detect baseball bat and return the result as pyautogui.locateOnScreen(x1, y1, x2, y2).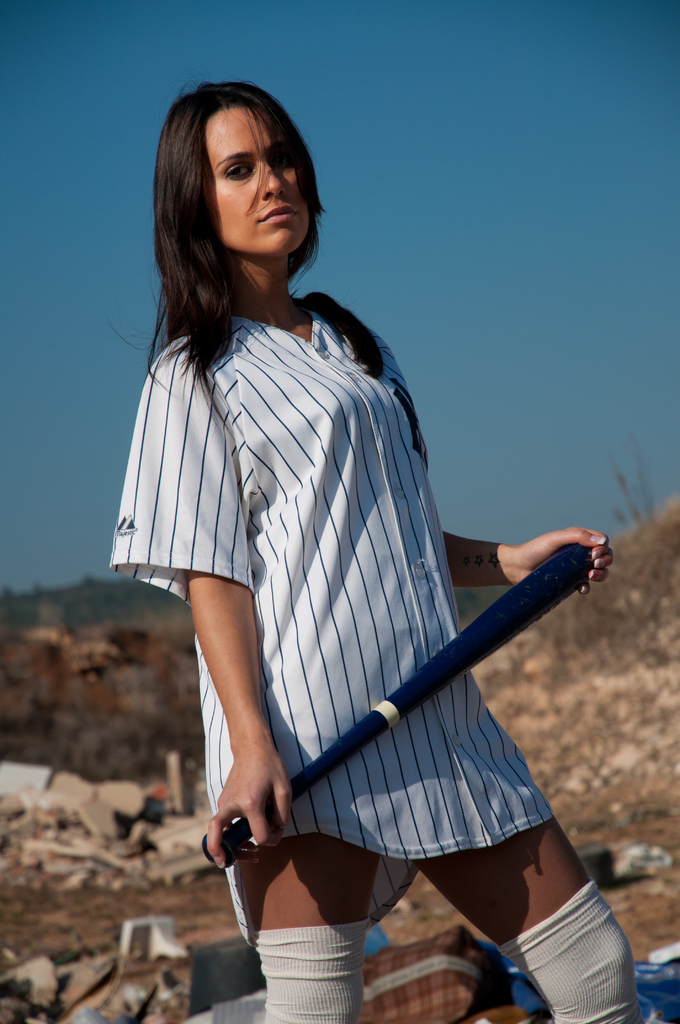
pyautogui.locateOnScreen(198, 540, 603, 870).
